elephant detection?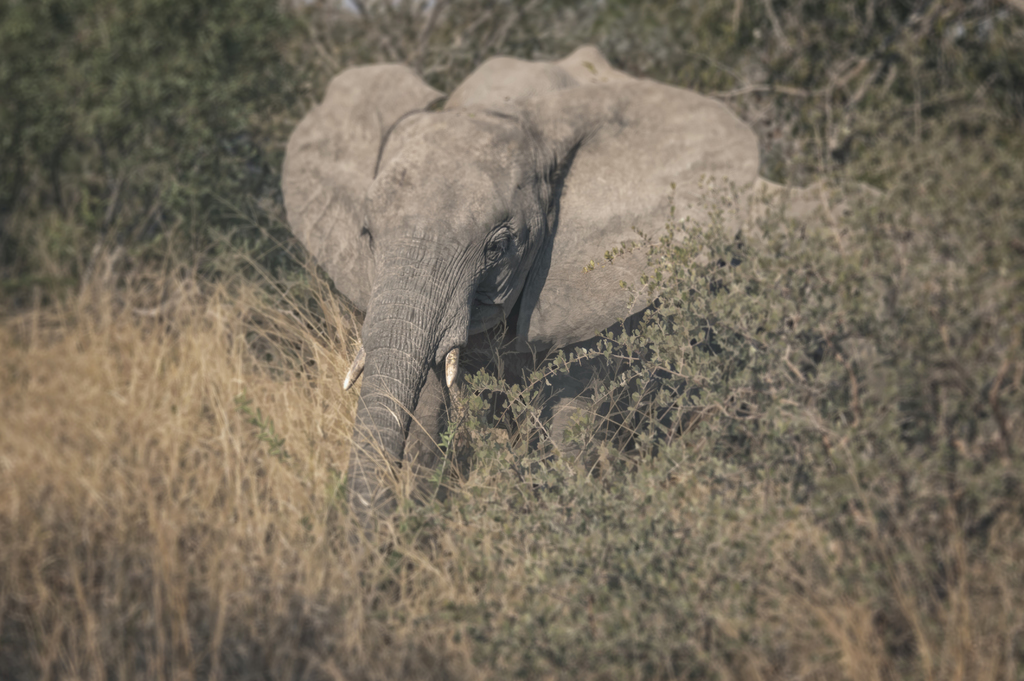
279/46/879/547
